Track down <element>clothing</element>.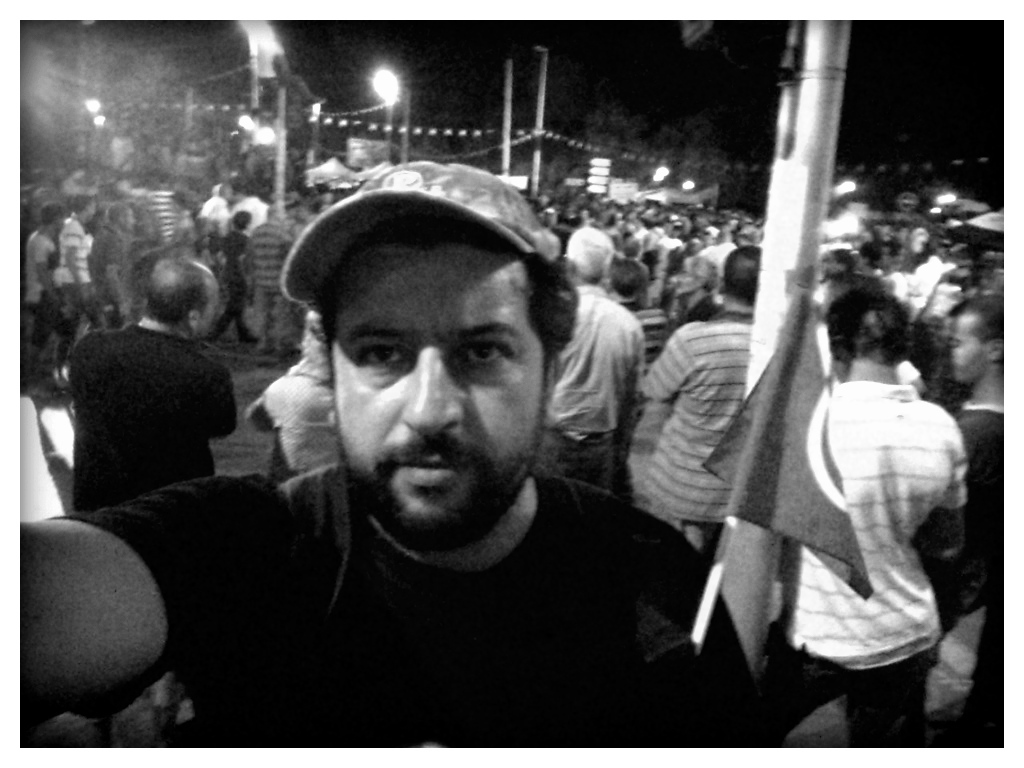
Tracked to <bbox>142, 194, 176, 243</bbox>.
